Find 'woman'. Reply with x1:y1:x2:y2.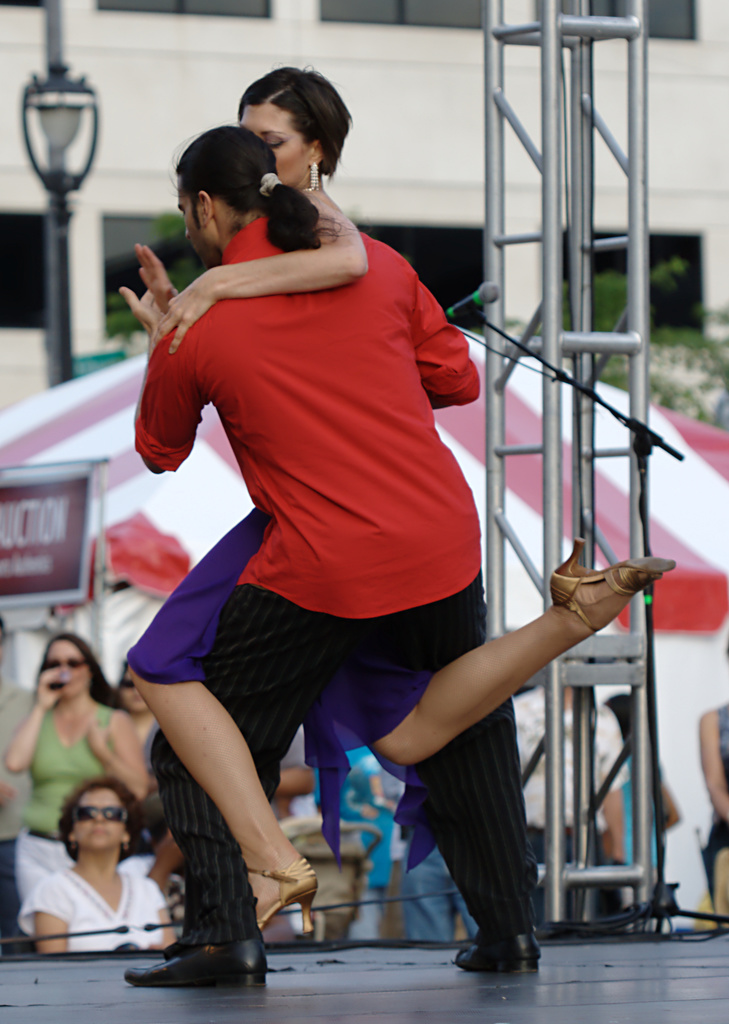
124:63:671:933.
